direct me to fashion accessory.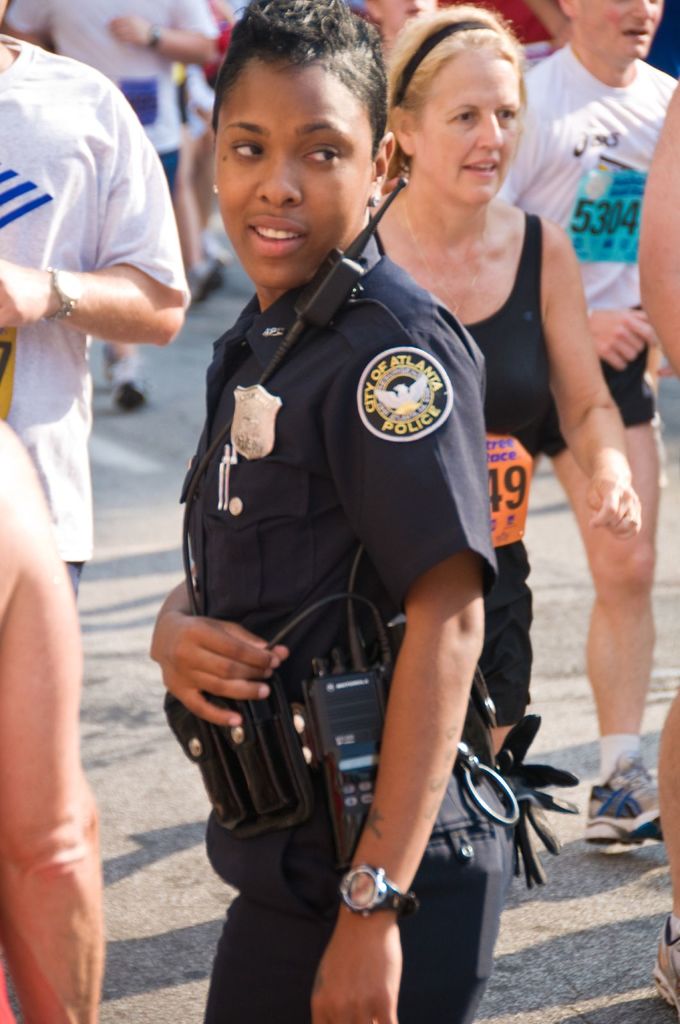
Direction: <bbox>336, 857, 420, 923</bbox>.
